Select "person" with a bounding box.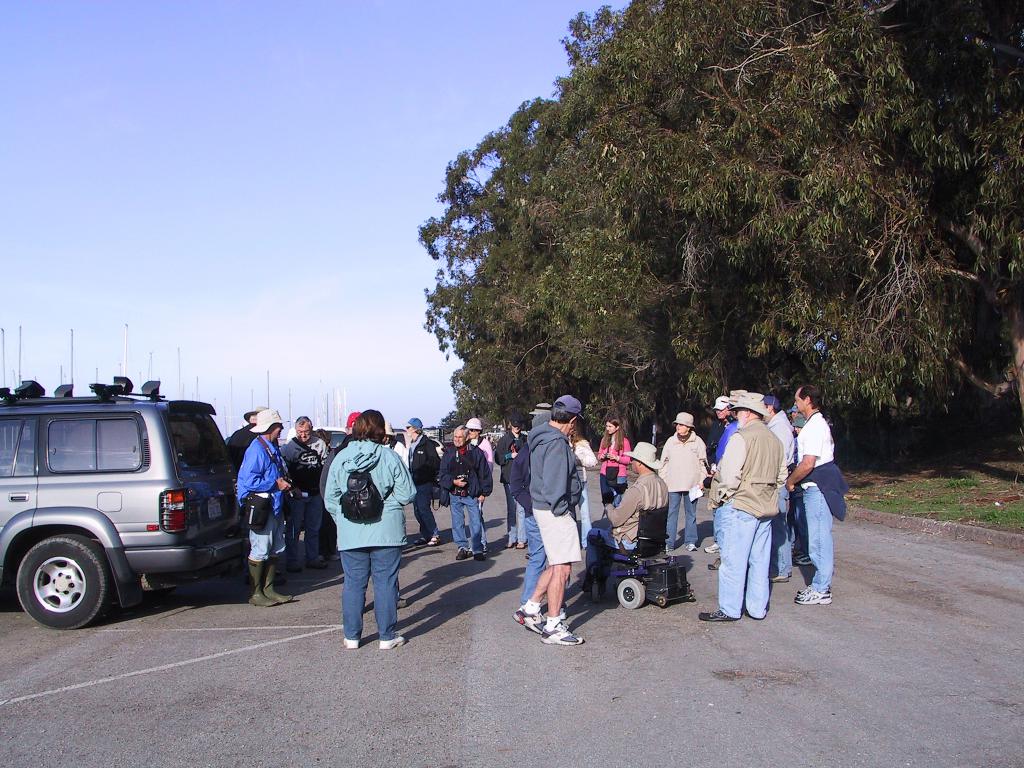
crop(593, 431, 668, 554).
